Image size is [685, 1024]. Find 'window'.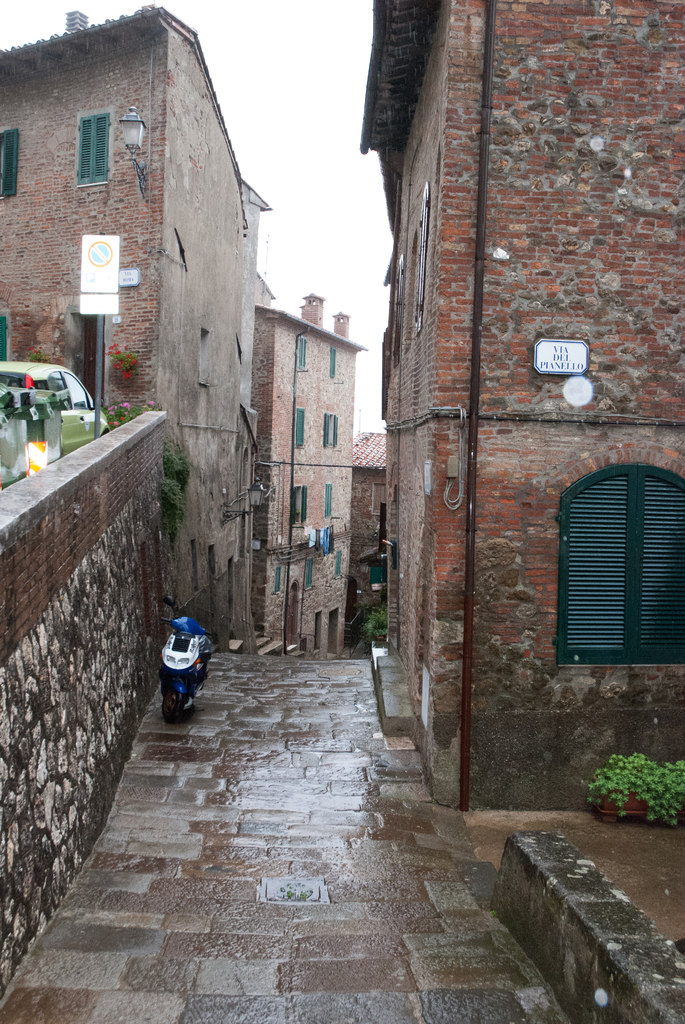
detection(329, 347, 338, 378).
